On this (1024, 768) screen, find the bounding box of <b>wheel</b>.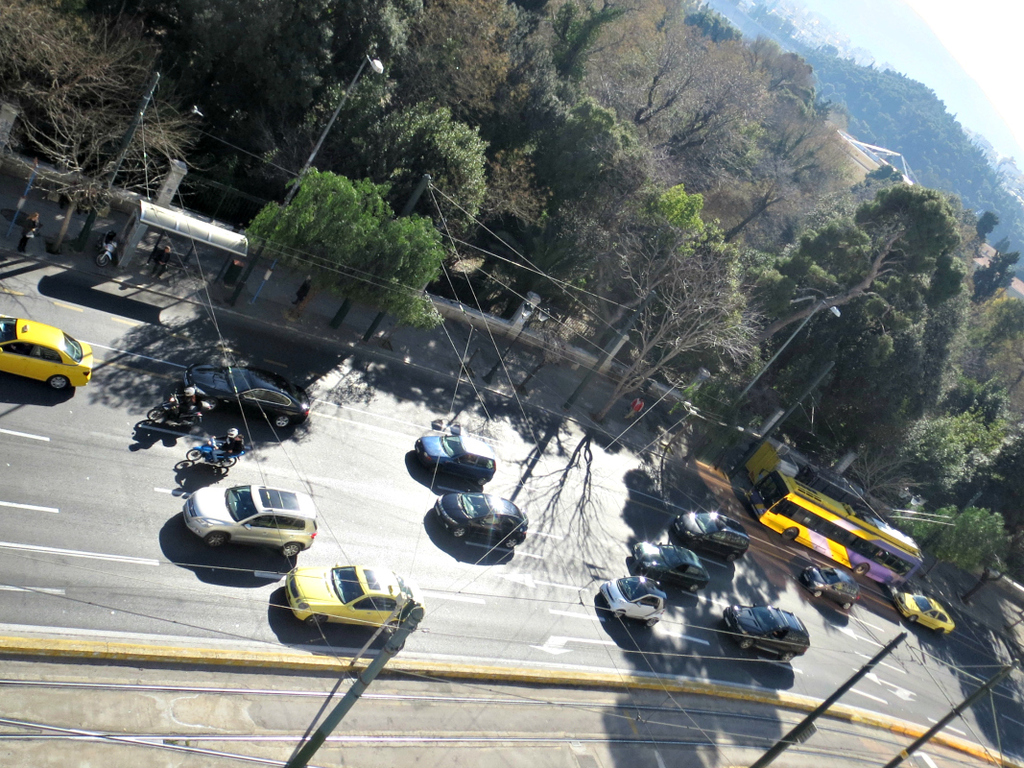
Bounding box: x1=452 y1=526 x2=466 y2=540.
